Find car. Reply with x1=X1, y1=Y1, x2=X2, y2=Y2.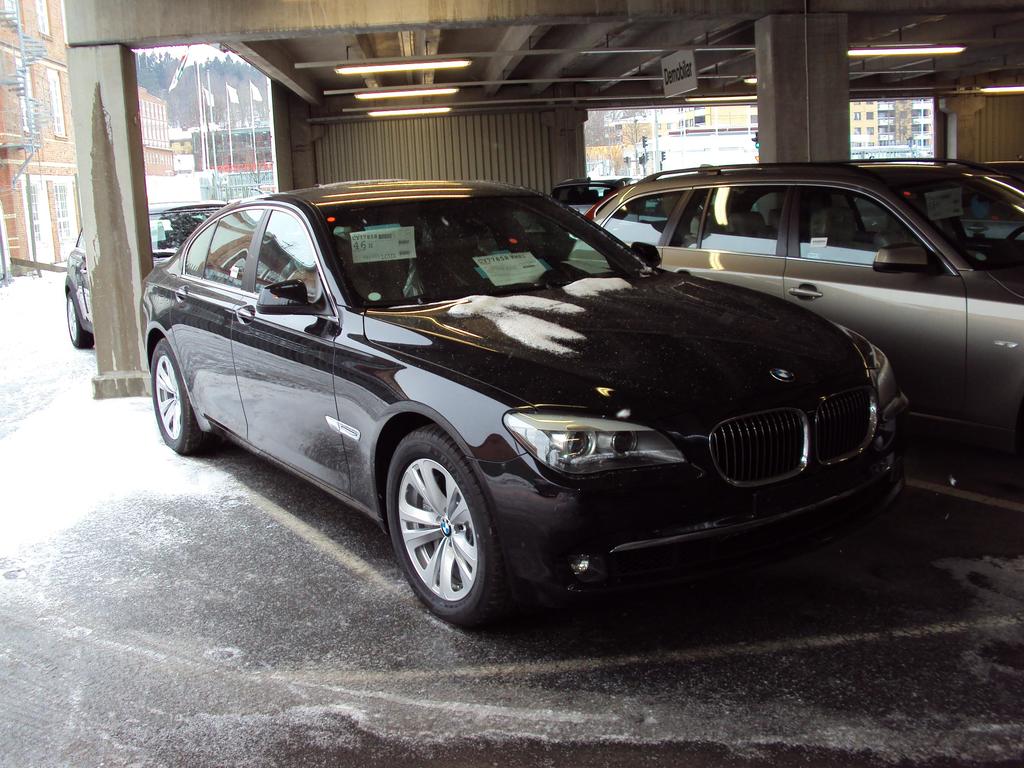
x1=59, y1=197, x2=231, y2=352.
